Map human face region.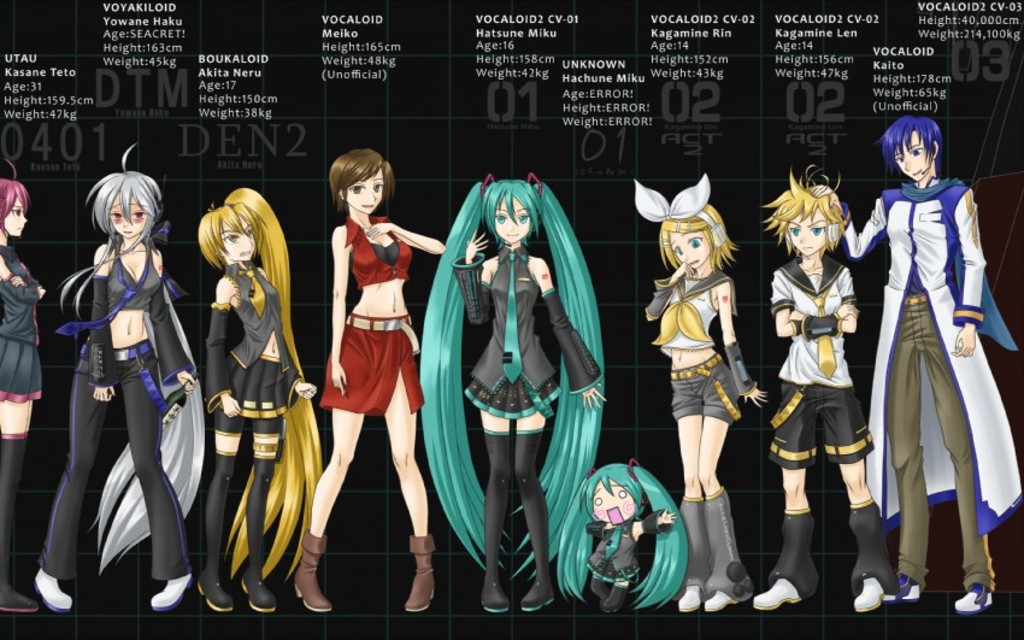
Mapped to bbox(220, 221, 263, 258).
